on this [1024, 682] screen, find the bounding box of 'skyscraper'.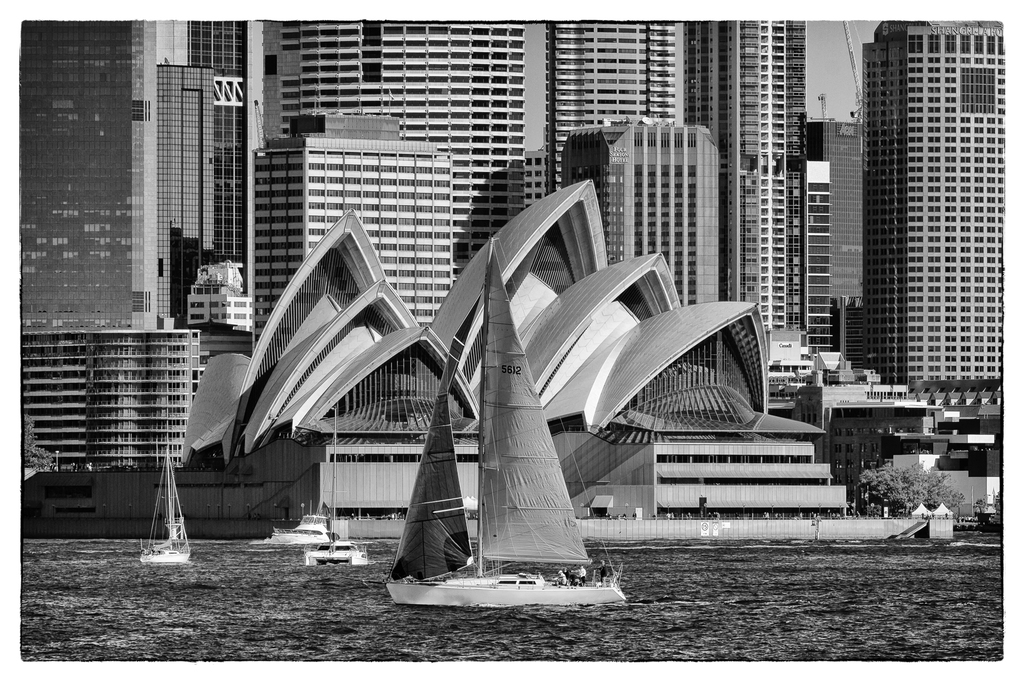
Bounding box: [left=804, top=120, right=862, bottom=307].
